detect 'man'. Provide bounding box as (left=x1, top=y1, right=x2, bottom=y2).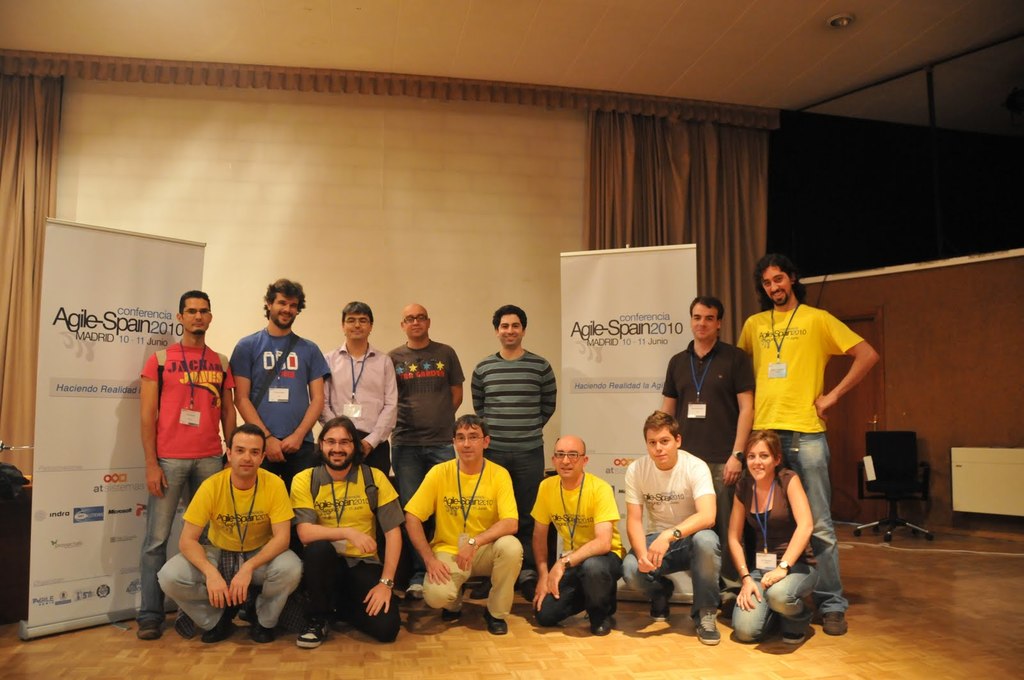
(left=229, top=272, right=328, bottom=484).
